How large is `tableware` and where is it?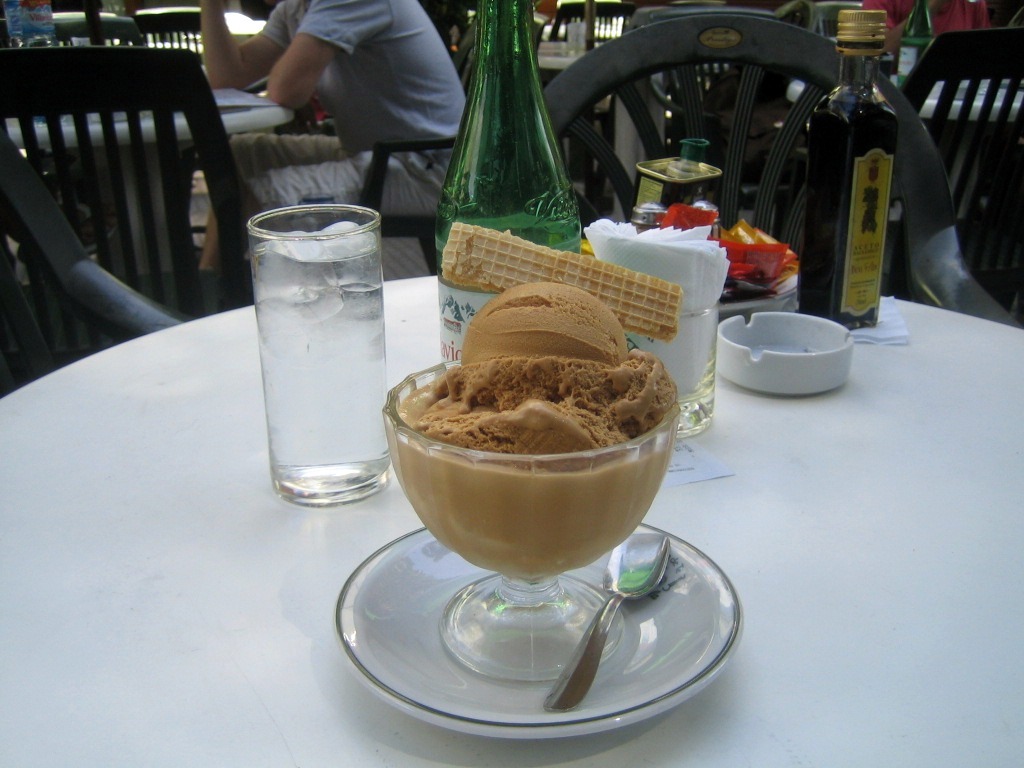
Bounding box: Rect(642, 298, 735, 439).
